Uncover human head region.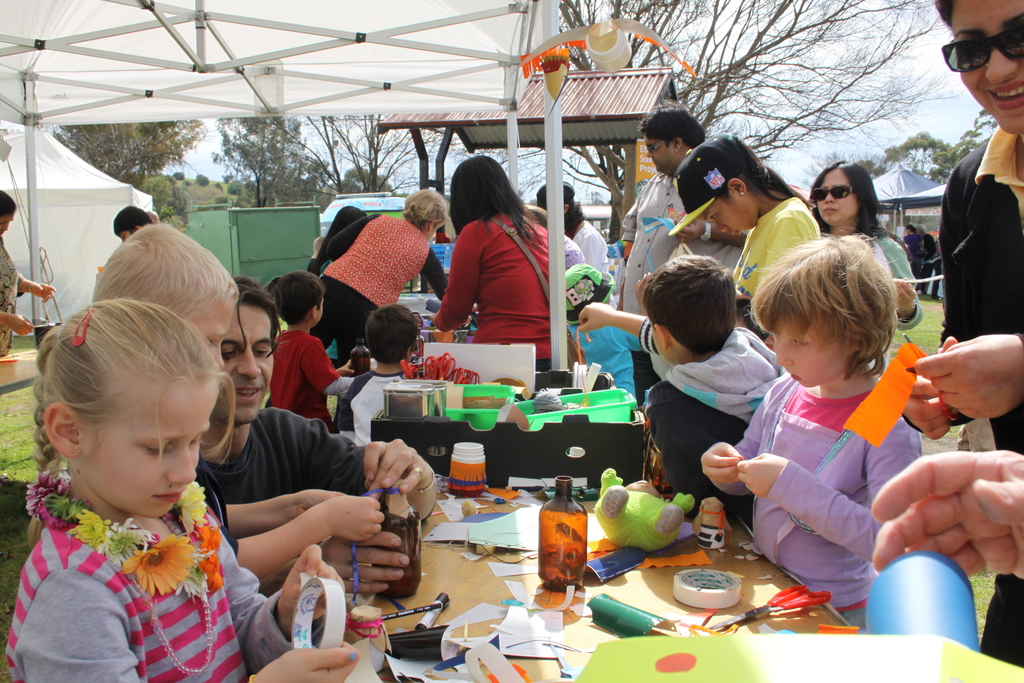
Uncovered: {"left": 640, "top": 99, "right": 707, "bottom": 179}.
